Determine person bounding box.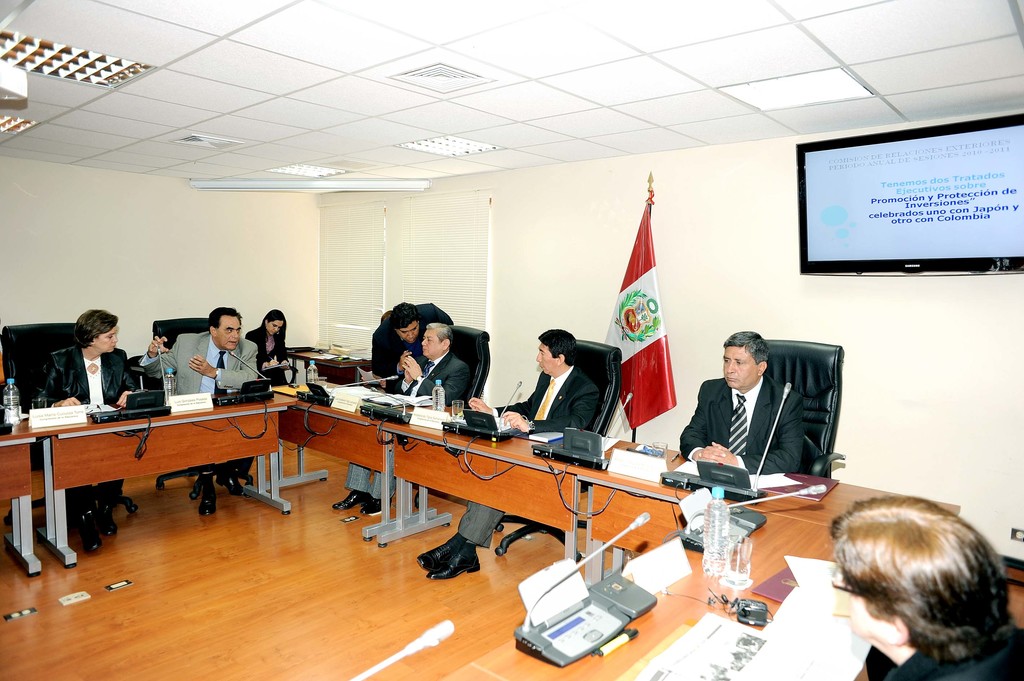
Determined: [816,492,1023,680].
